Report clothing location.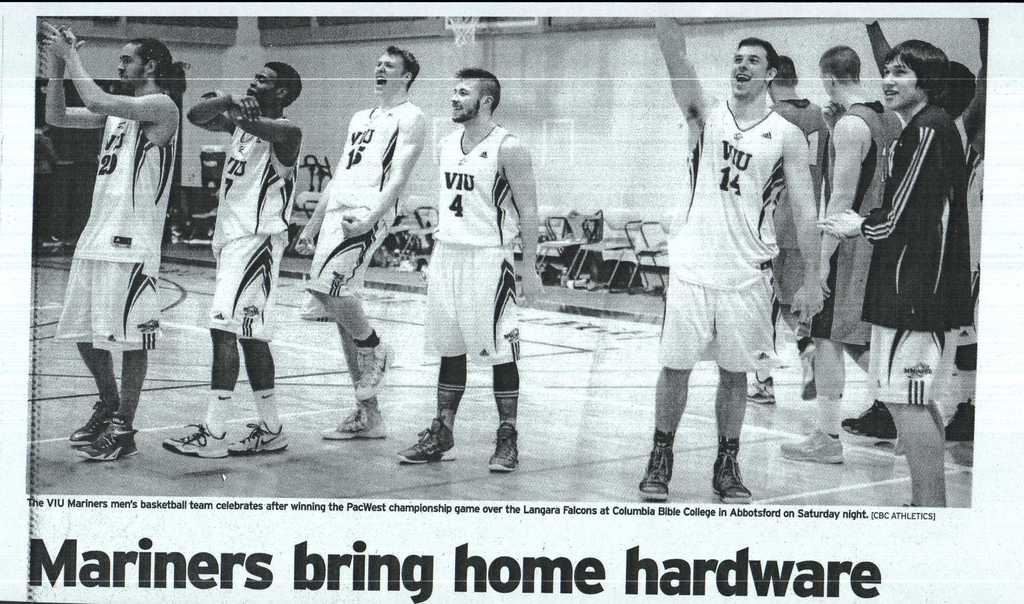
Report: region(854, 51, 989, 363).
